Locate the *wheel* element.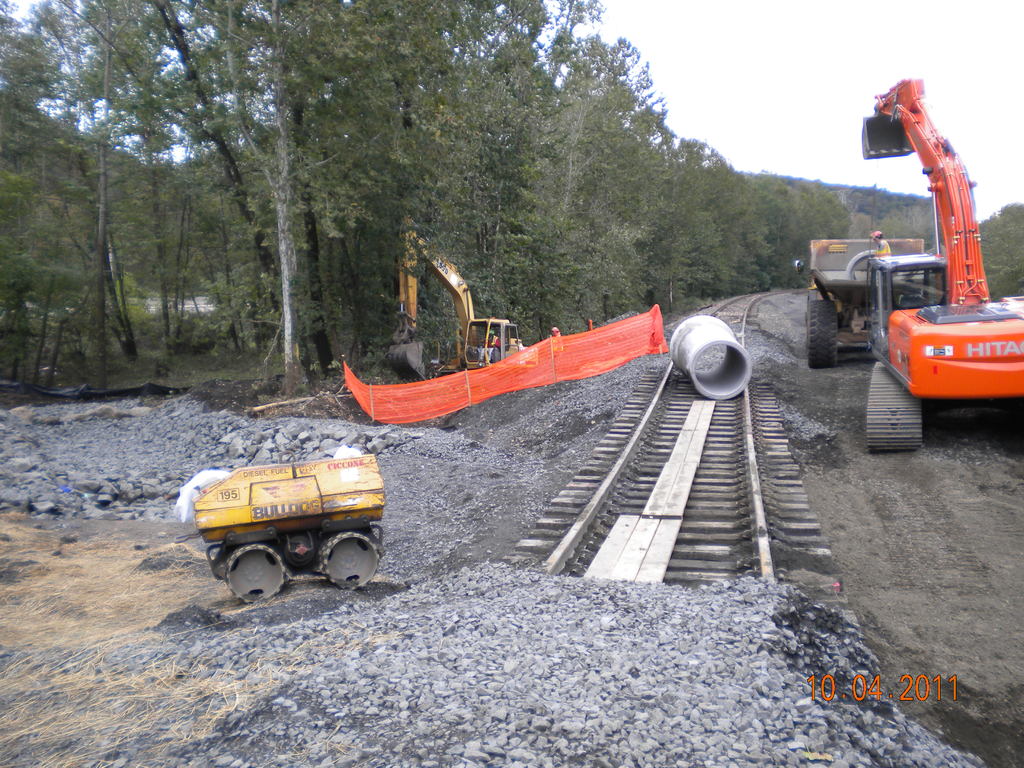
Element bbox: (left=222, top=543, right=287, bottom=604).
